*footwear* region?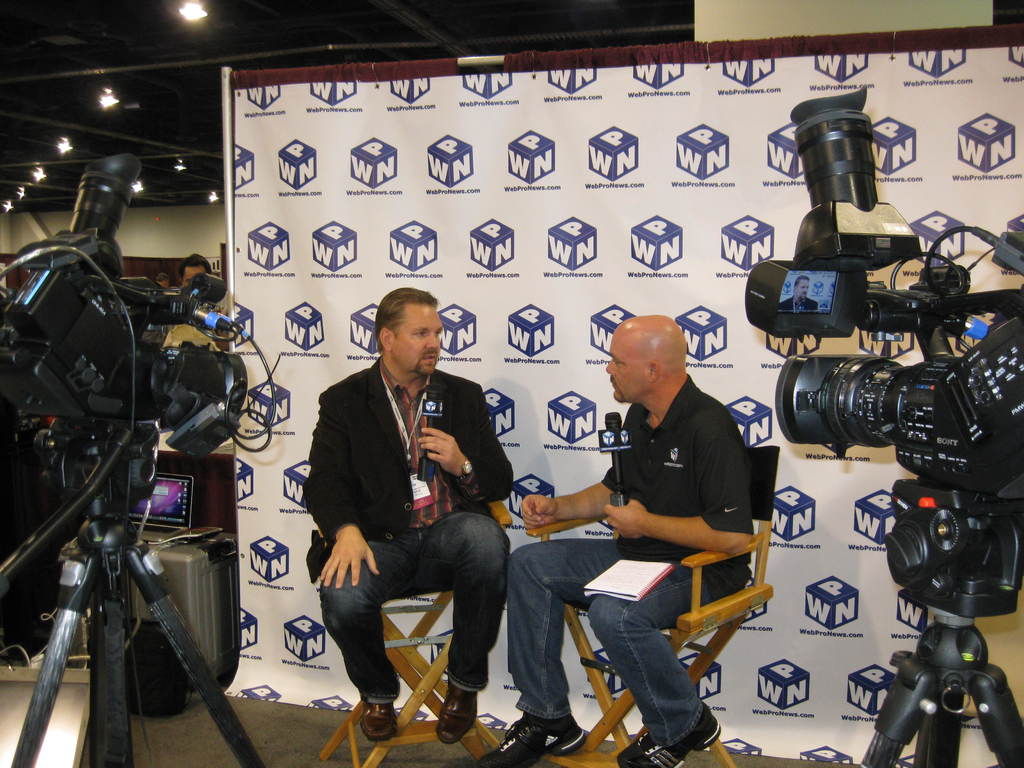
bbox=(358, 693, 398, 743)
